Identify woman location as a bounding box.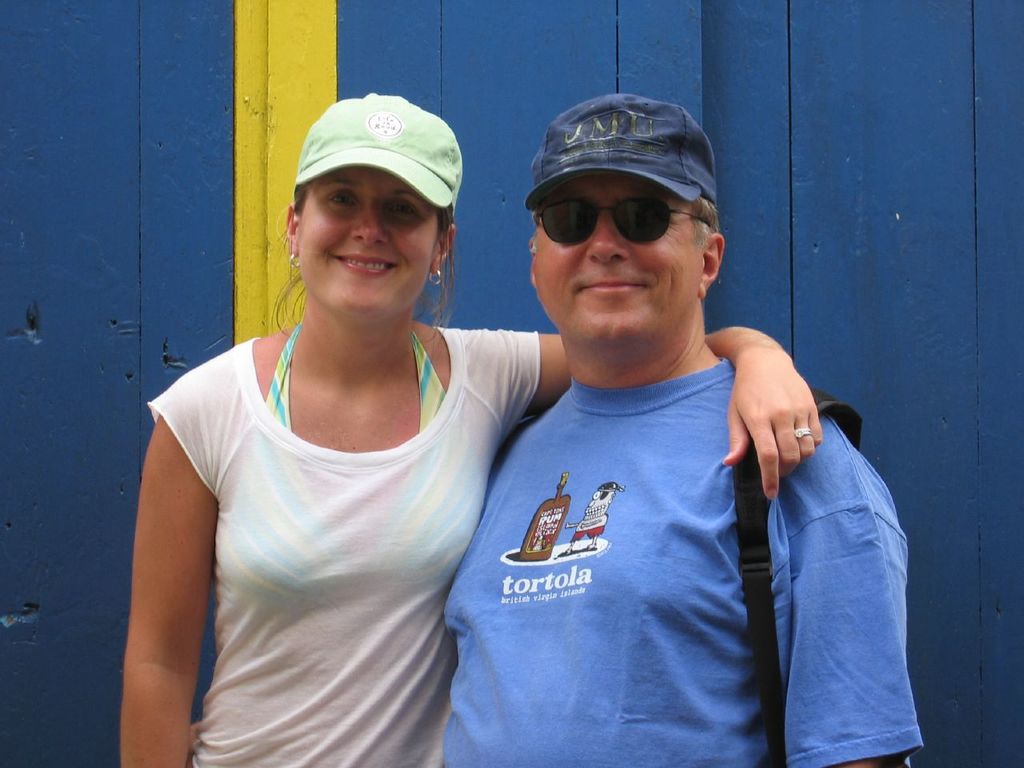
l=175, t=114, r=879, b=738.
